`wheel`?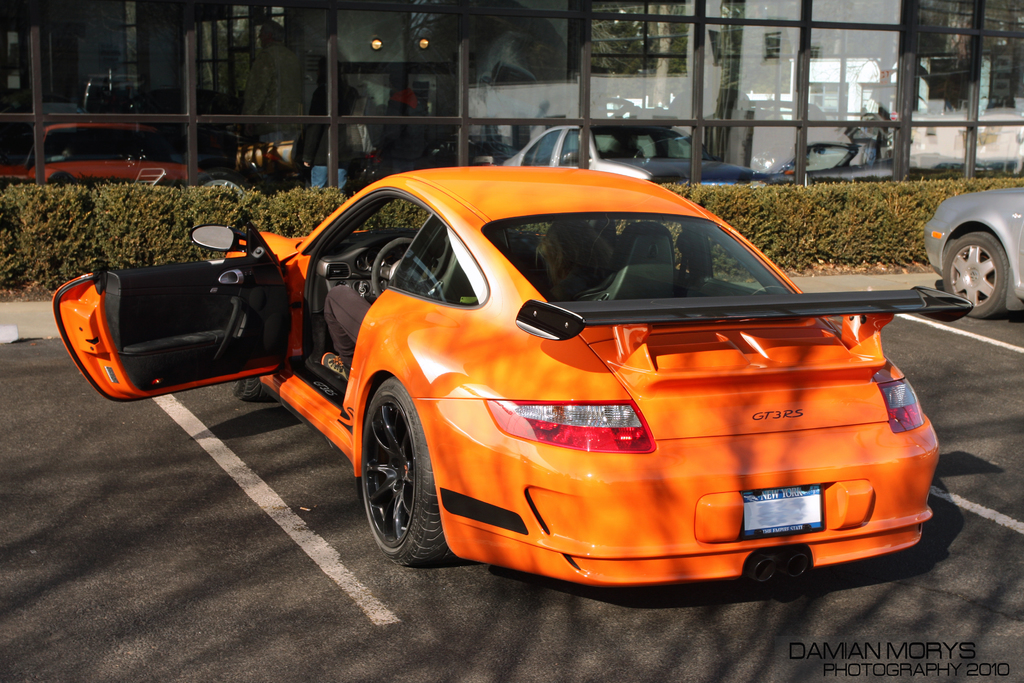
box(942, 229, 1014, 318)
